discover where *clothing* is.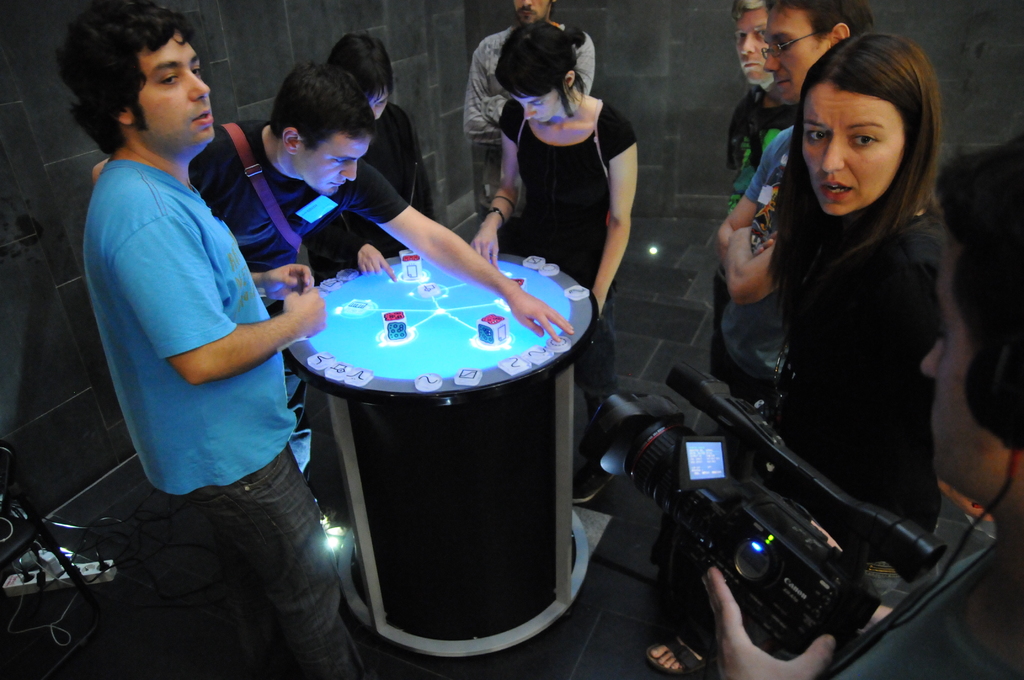
Discovered at (left=495, top=97, right=639, bottom=426).
